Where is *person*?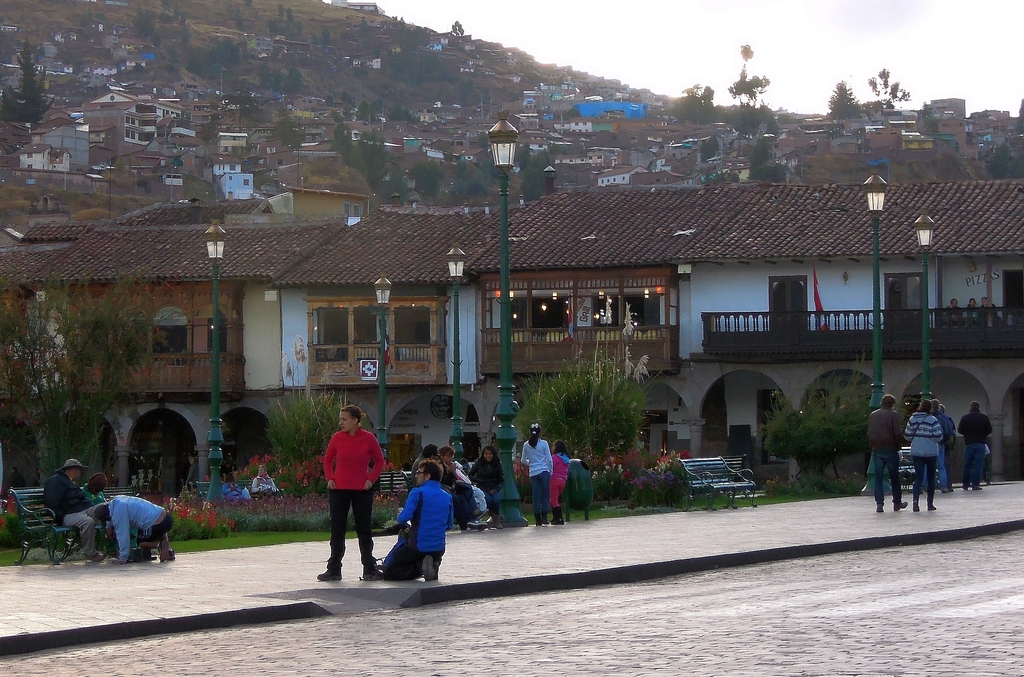
221,474,243,504.
